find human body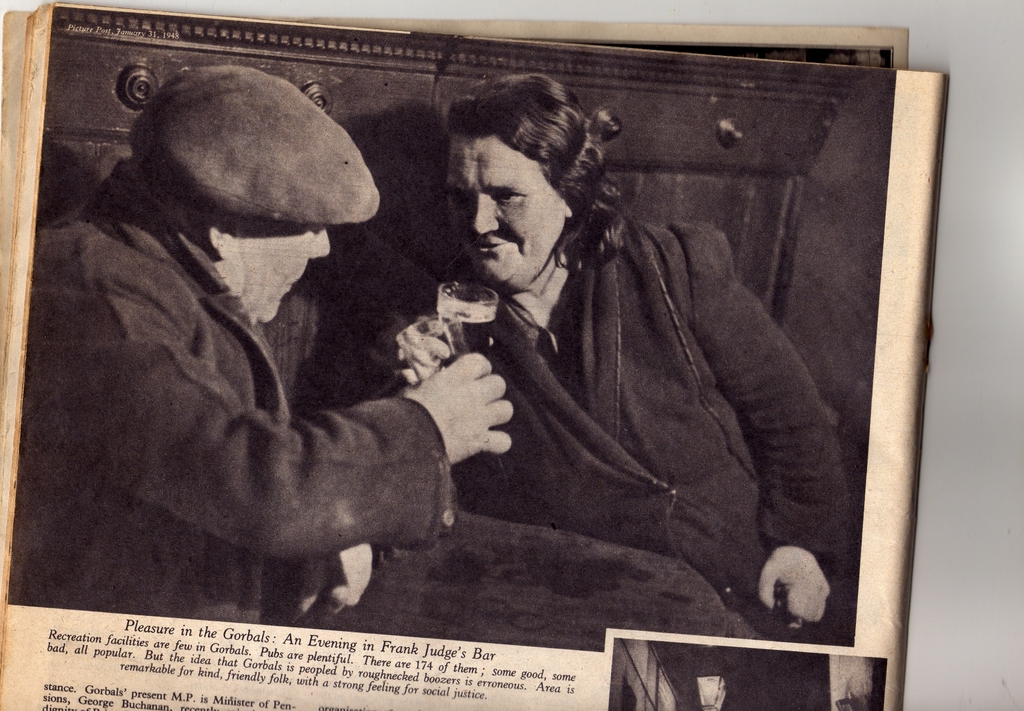
rect(10, 176, 511, 628)
